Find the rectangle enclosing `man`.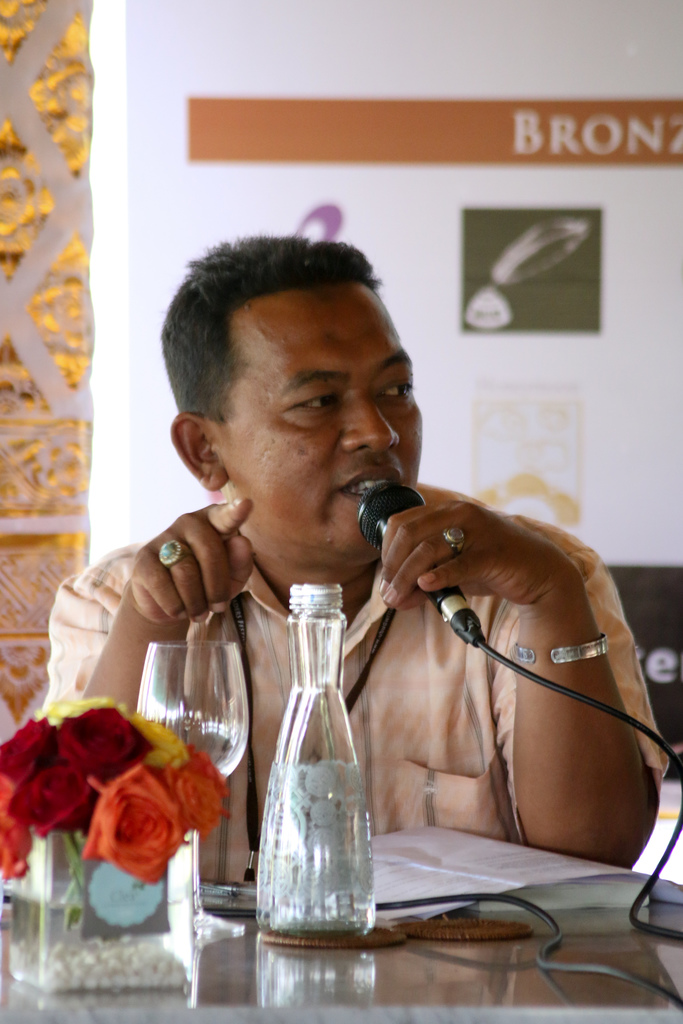
x1=36, y1=226, x2=609, y2=925.
